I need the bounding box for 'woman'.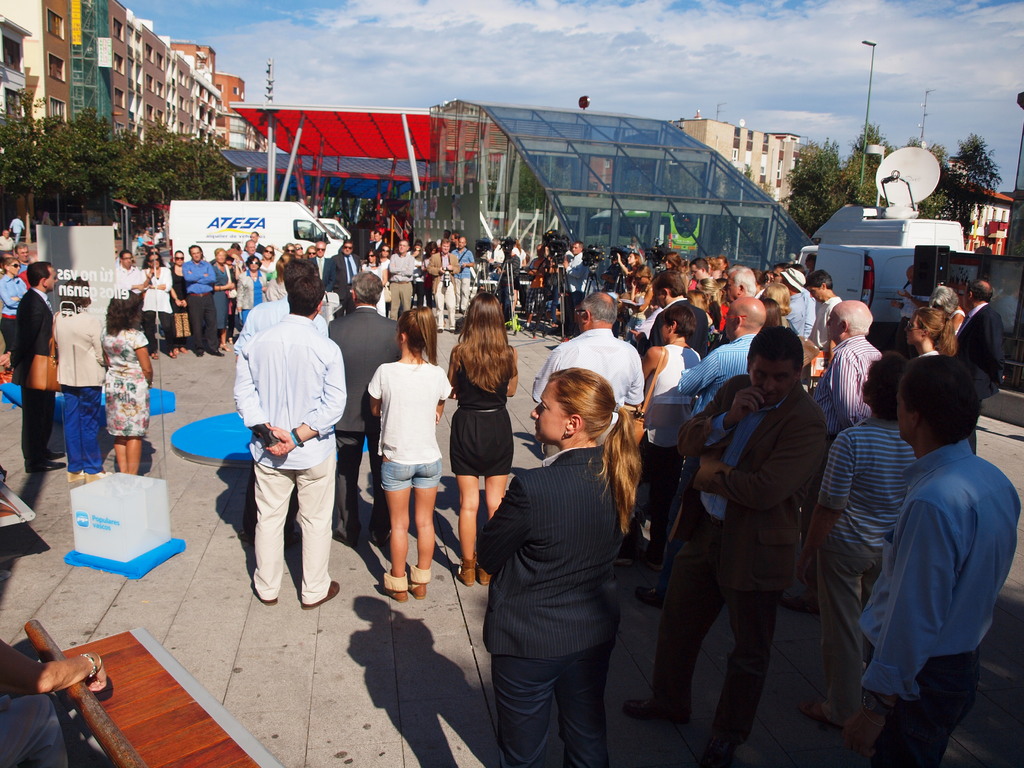
Here it is: region(140, 253, 175, 358).
